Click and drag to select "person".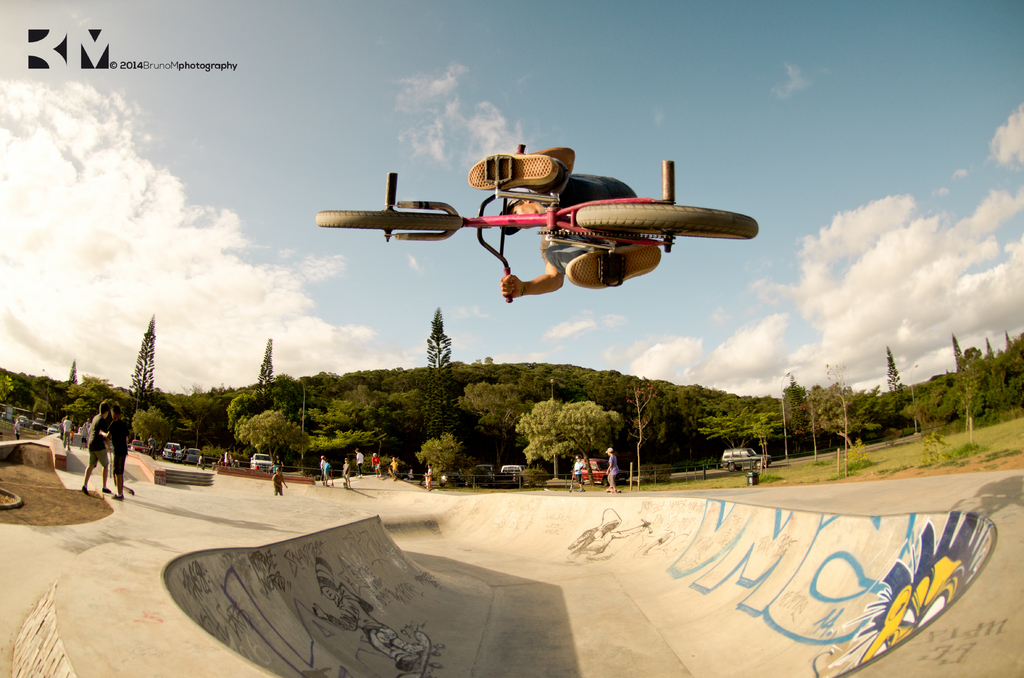
Selection: l=181, t=447, r=189, b=465.
